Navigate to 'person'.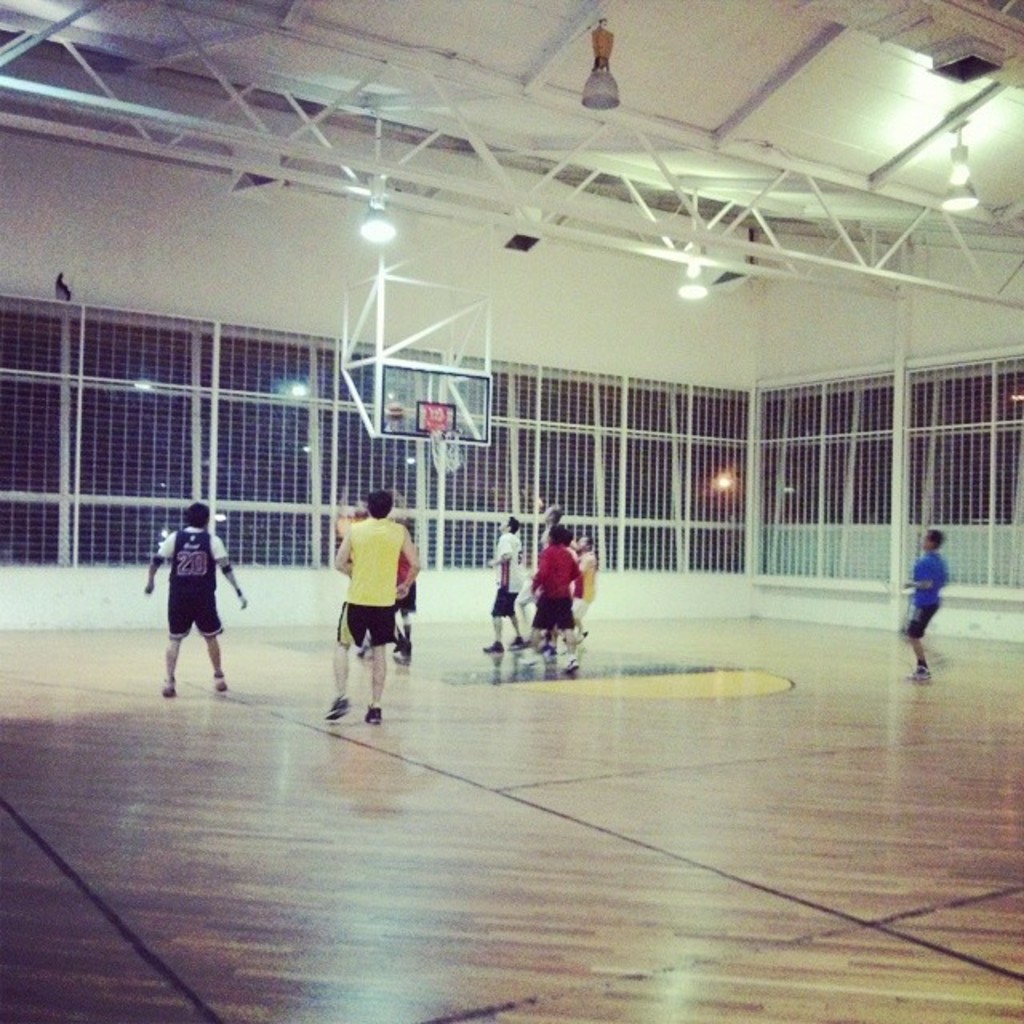
Navigation target: detection(325, 488, 421, 730).
